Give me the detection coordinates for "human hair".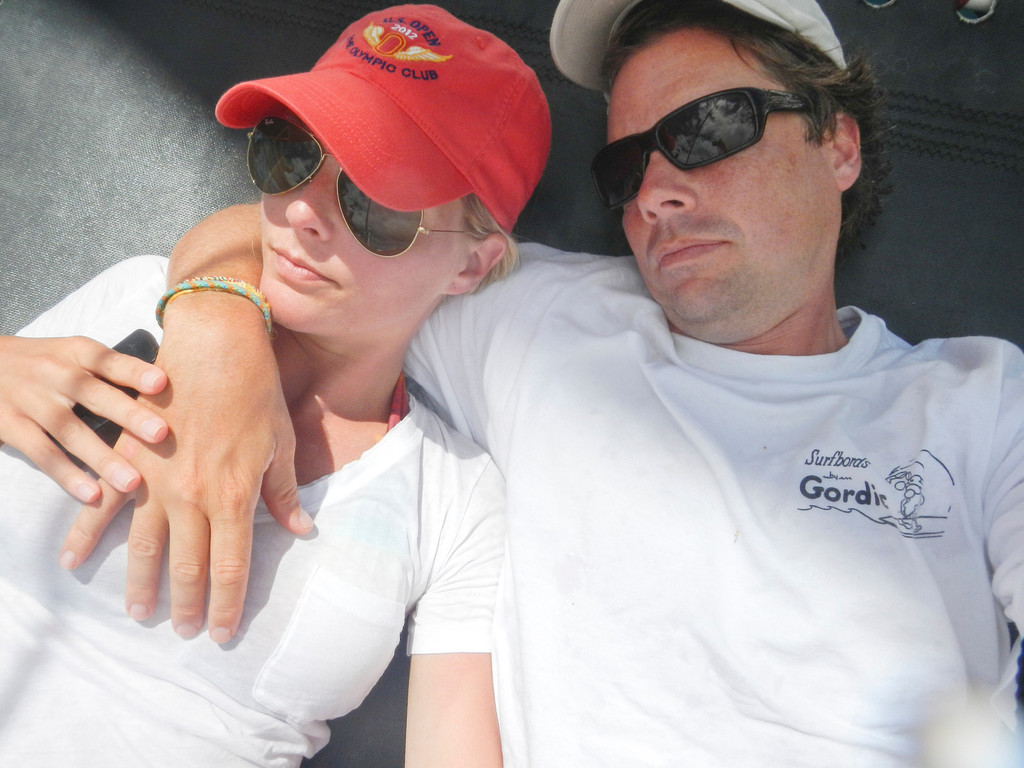
(x1=438, y1=193, x2=525, y2=305).
